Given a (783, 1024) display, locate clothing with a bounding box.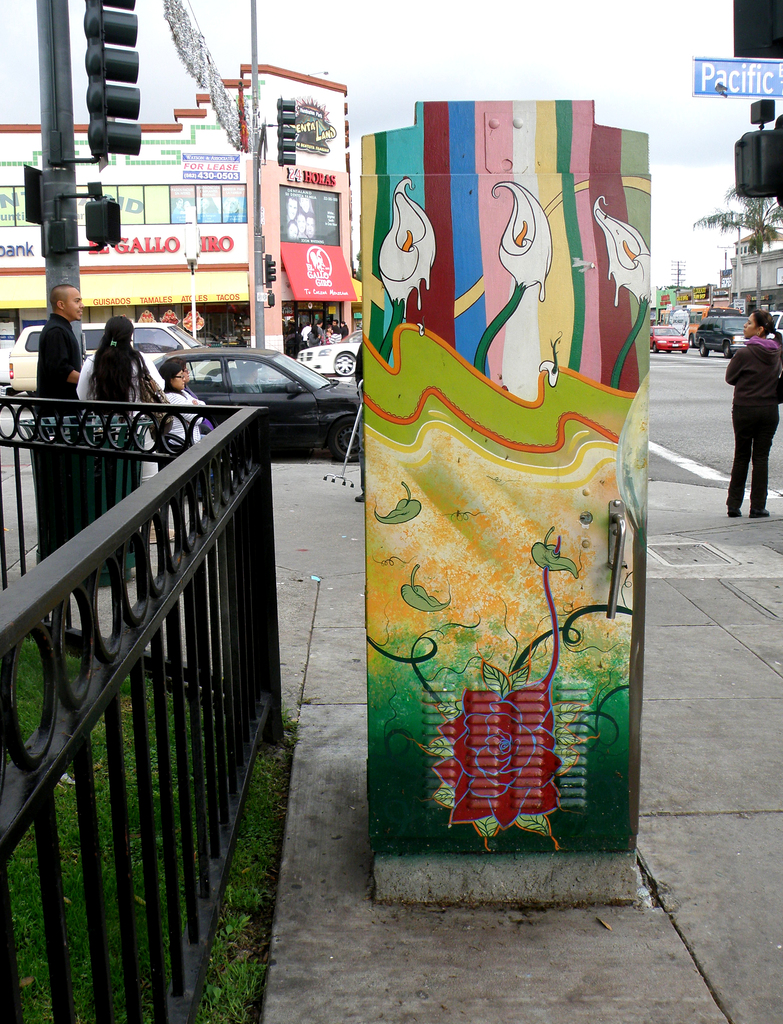
Located: (150,385,213,461).
